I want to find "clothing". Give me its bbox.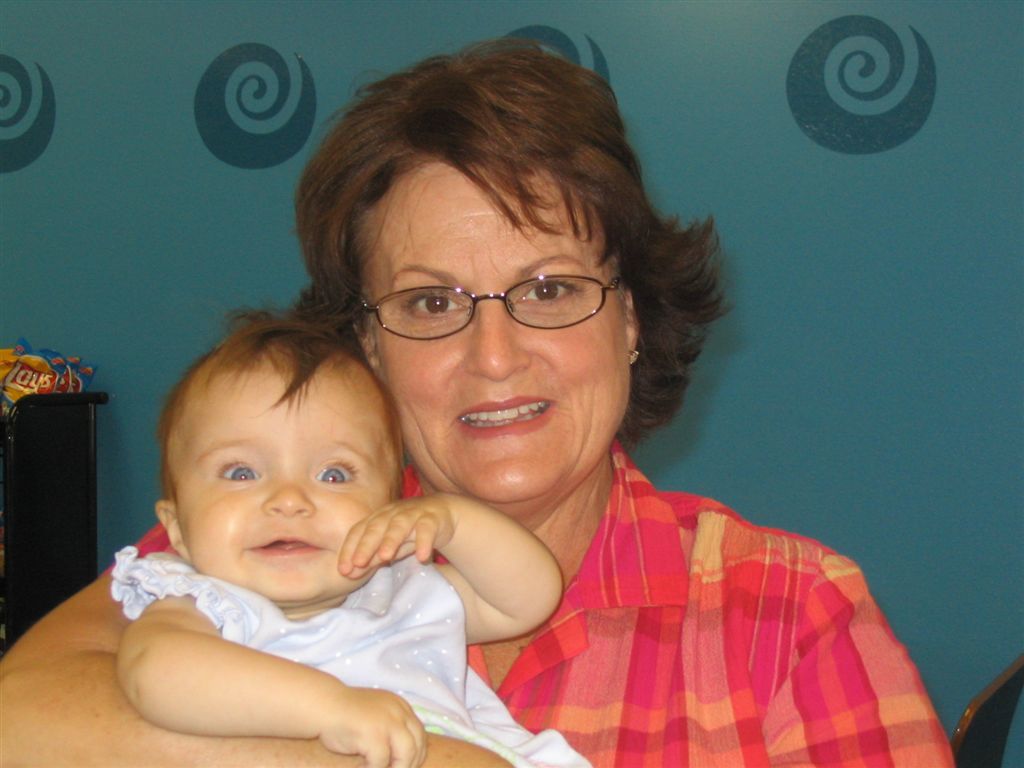
107, 545, 598, 767.
